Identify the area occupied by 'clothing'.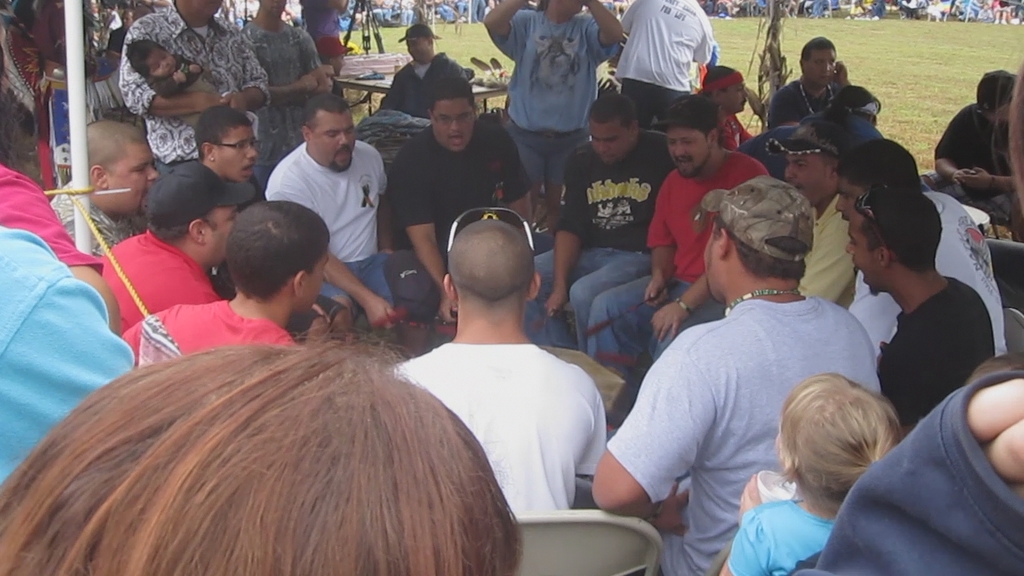
Area: {"x1": 725, "y1": 485, "x2": 855, "y2": 568}.
